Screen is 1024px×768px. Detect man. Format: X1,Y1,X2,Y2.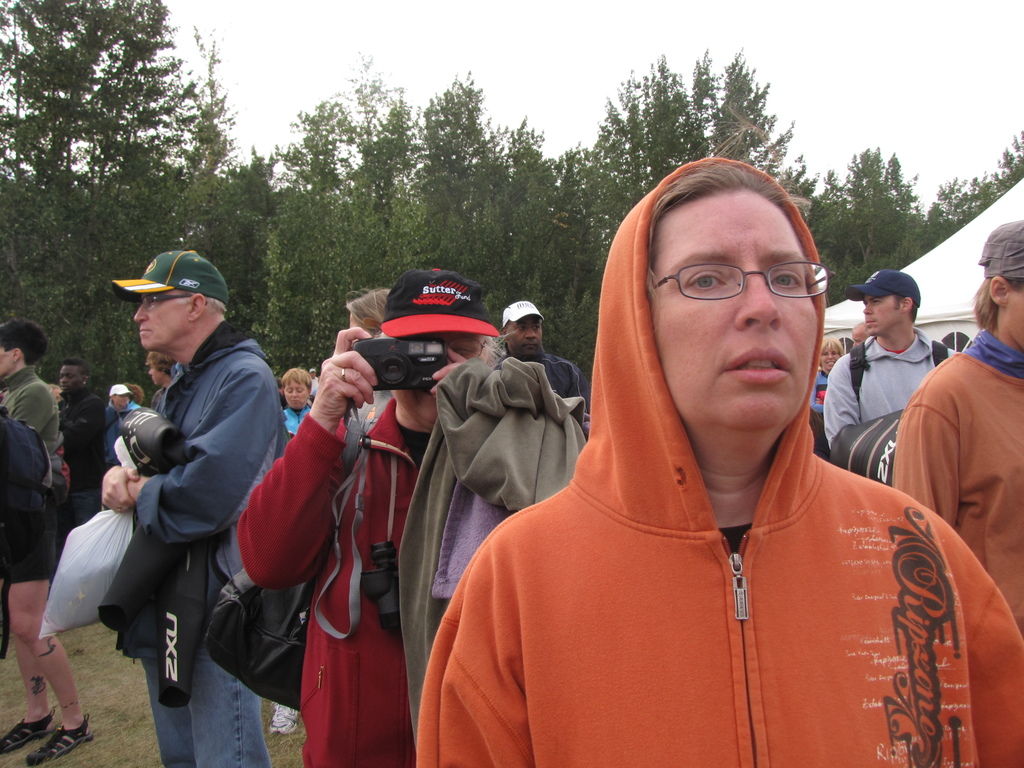
0,319,62,474.
